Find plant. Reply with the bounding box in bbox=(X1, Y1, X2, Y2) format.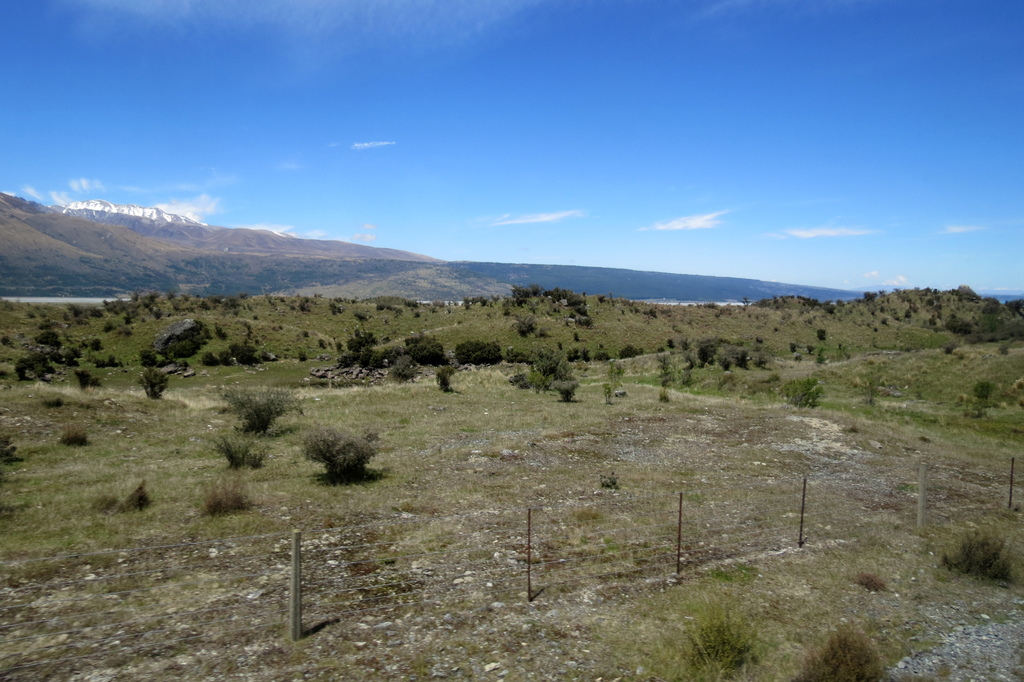
bbox=(204, 475, 257, 522).
